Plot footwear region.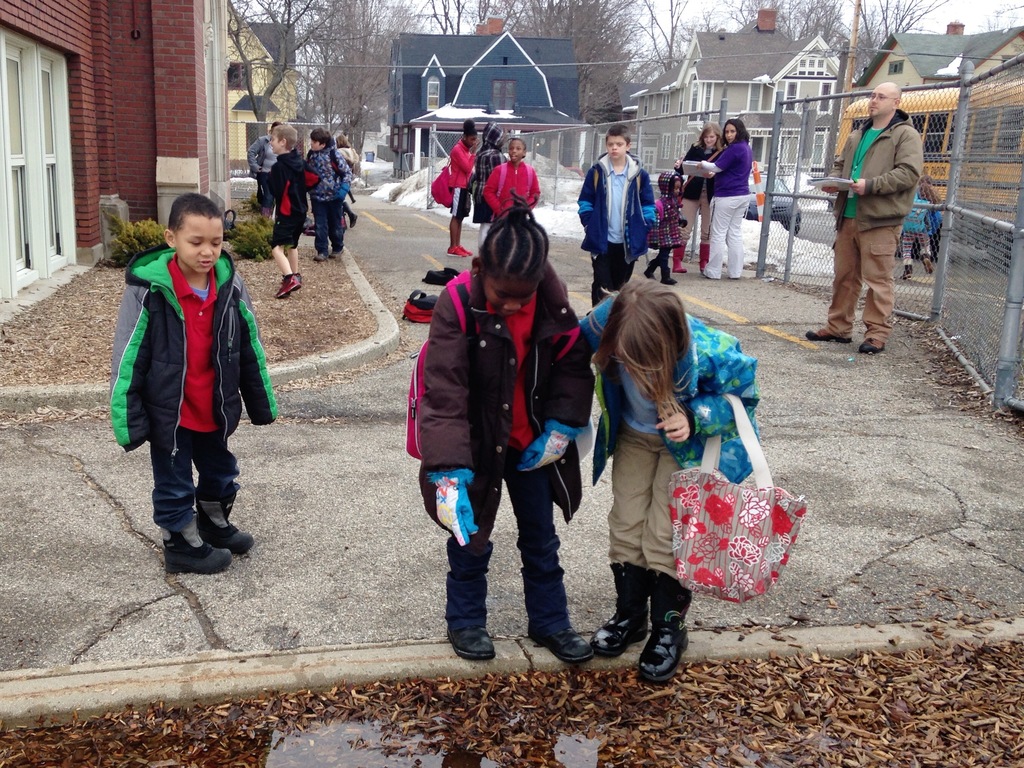
Plotted at (445,243,465,255).
